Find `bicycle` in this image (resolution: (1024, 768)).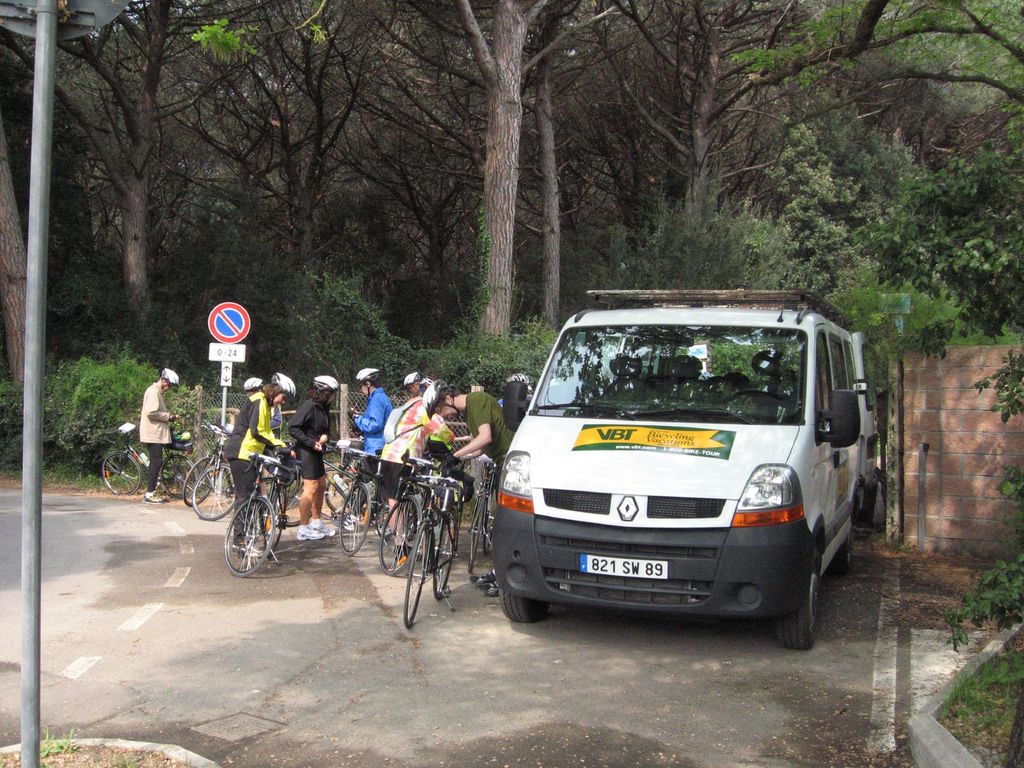
BBox(97, 421, 228, 503).
